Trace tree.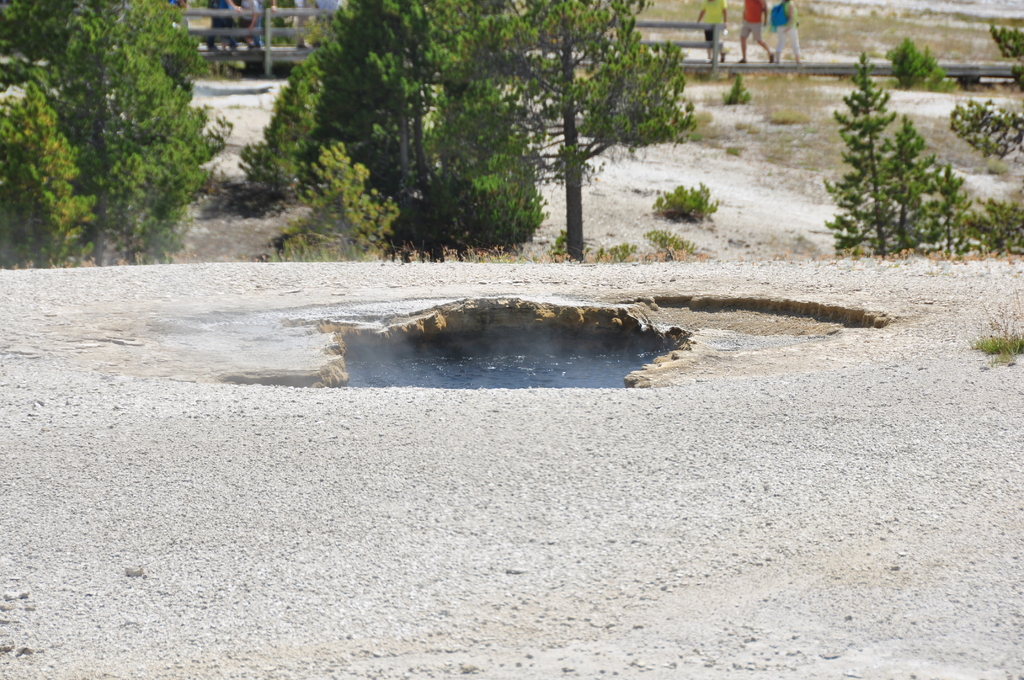
Traced to (left=0, top=77, right=89, bottom=261).
